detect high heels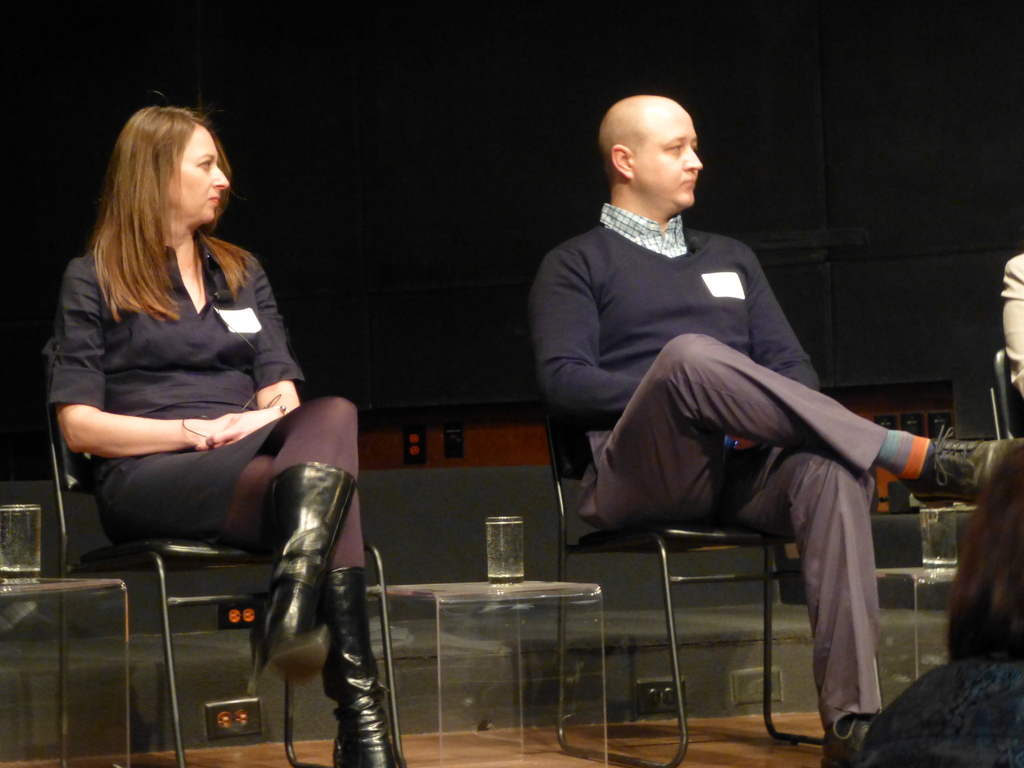
{"x1": 242, "y1": 462, "x2": 358, "y2": 699}
